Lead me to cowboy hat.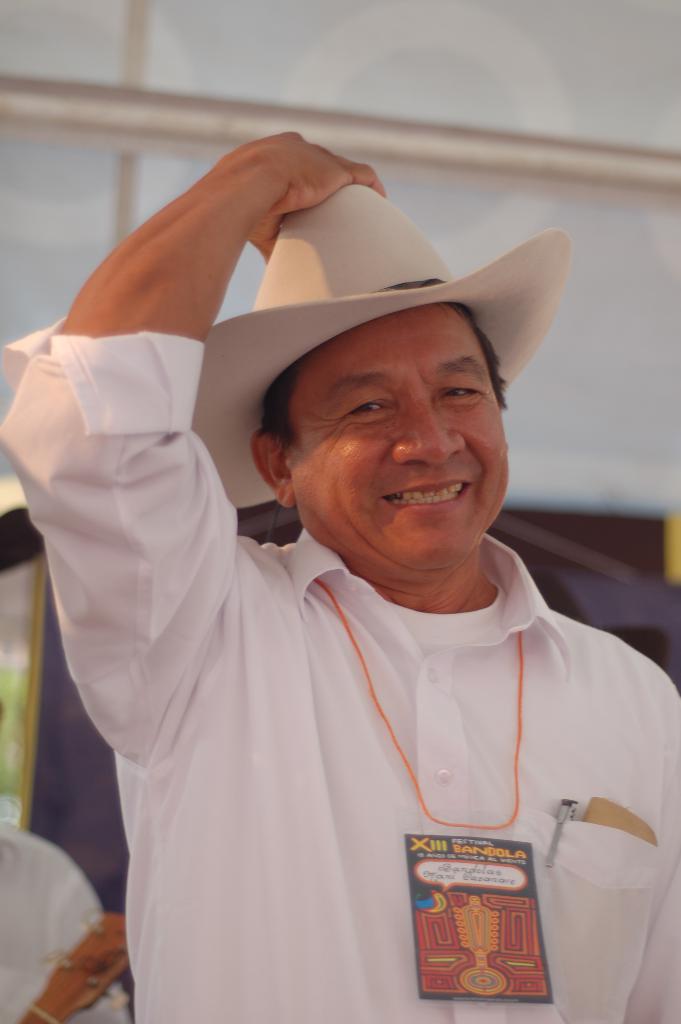
Lead to {"left": 163, "top": 164, "right": 543, "bottom": 500}.
